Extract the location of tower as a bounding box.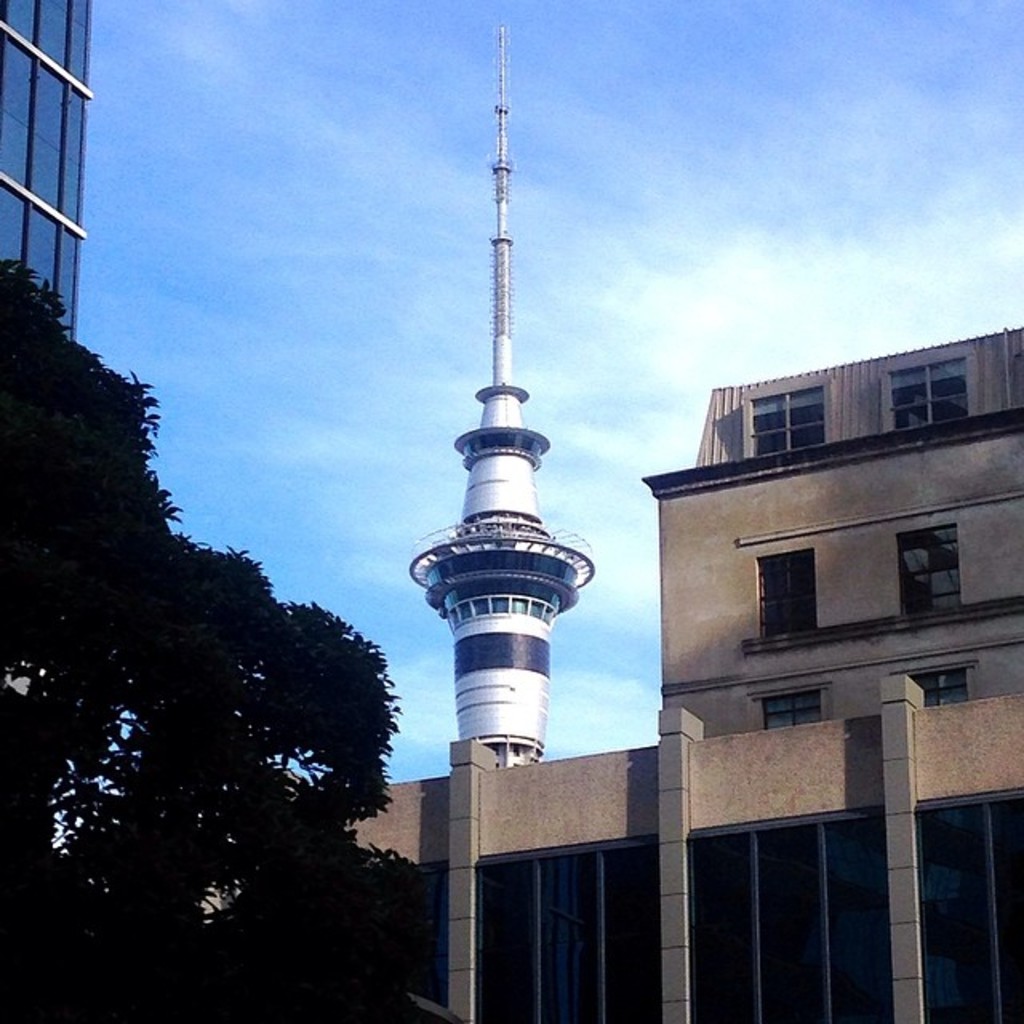
410, 14, 597, 755.
